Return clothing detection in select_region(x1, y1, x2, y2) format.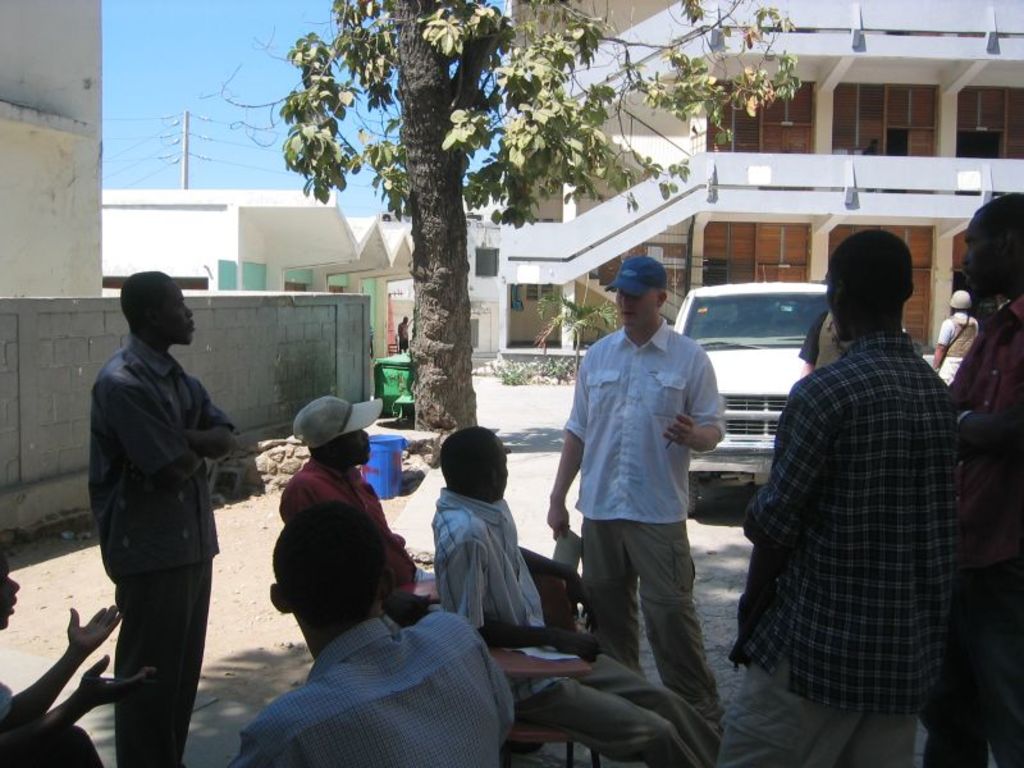
select_region(950, 294, 1023, 767).
